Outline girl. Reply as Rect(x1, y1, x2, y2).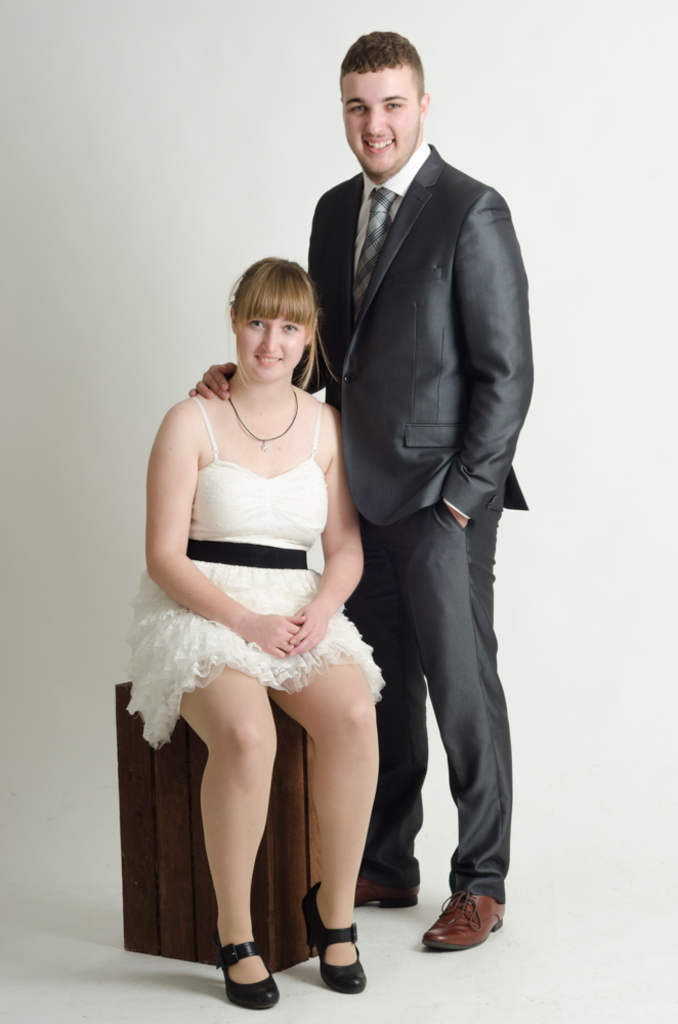
Rect(129, 276, 384, 1020).
